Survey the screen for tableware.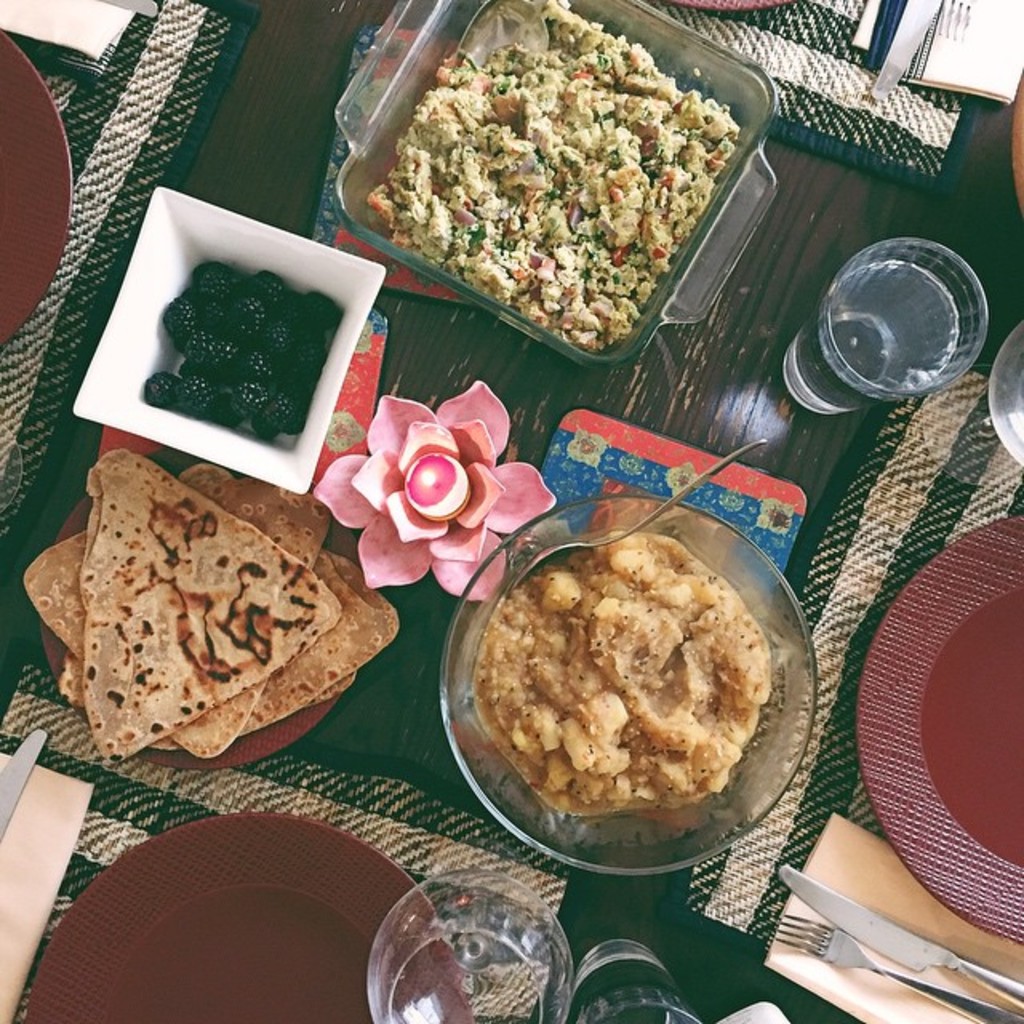
Survey found: crop(774, 862, 1022, 998).
